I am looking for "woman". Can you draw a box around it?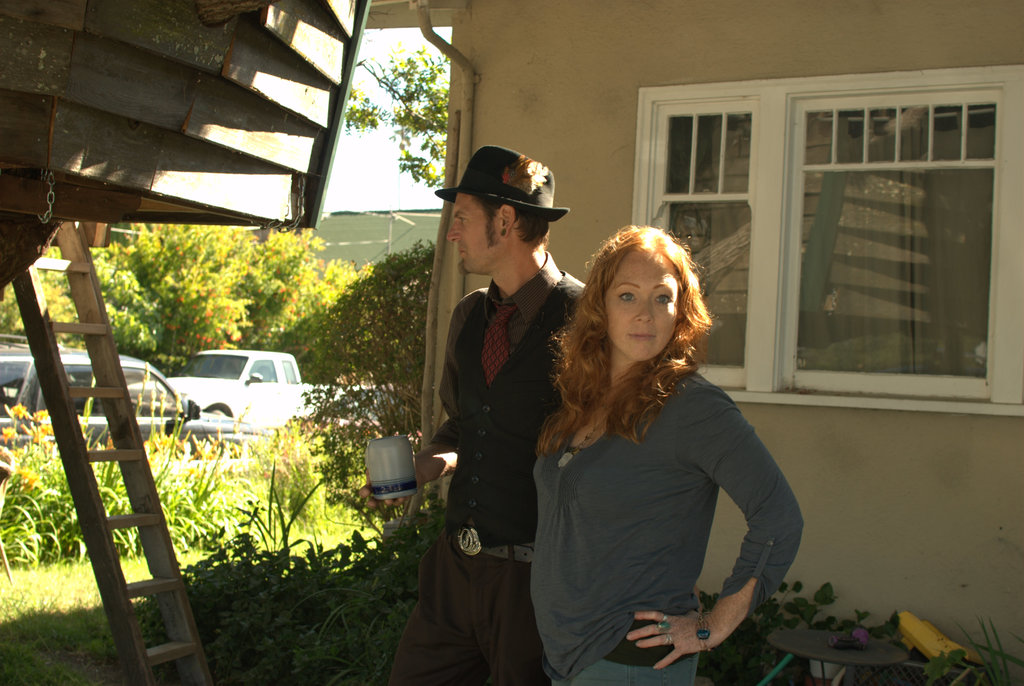
Sure, the bounding box is (531,212,819,685).
